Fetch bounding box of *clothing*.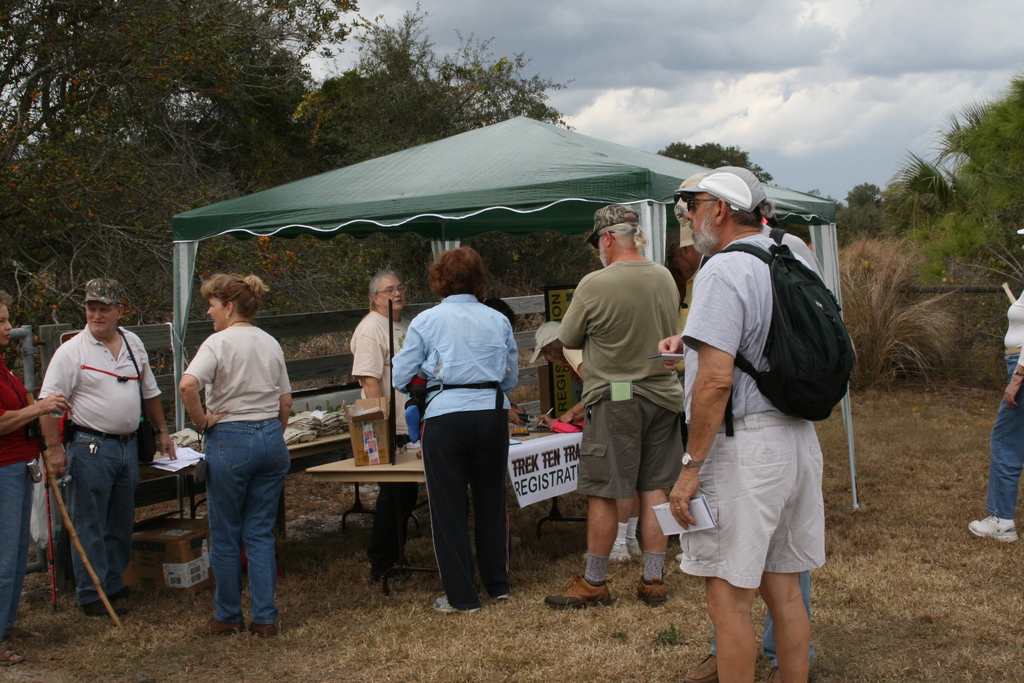
Bbox: <box>988,270,1023,522</box>.
